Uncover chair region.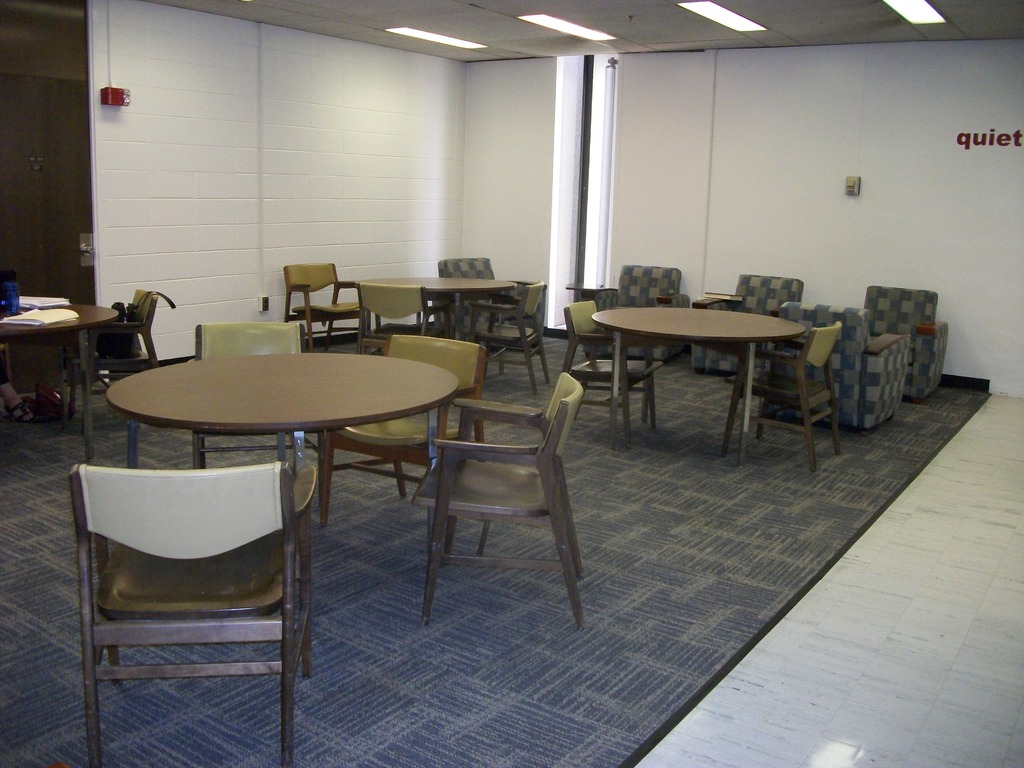
Uncovered: select_region(435, 255, 543, 351).
